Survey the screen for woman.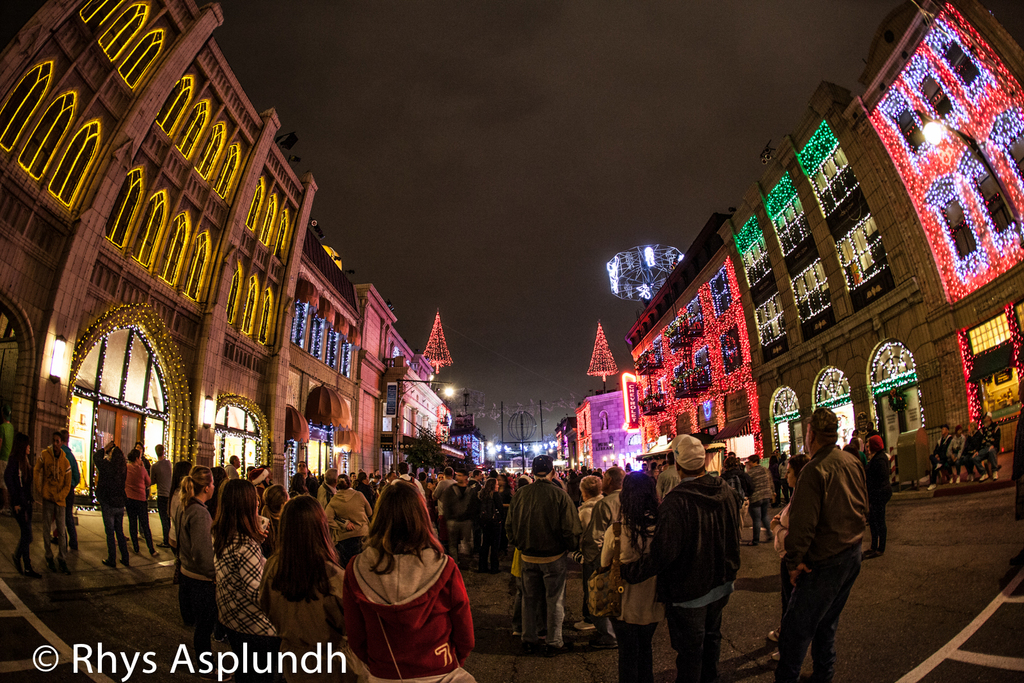
Survey found: select_region(261, 487, 291, 558).
